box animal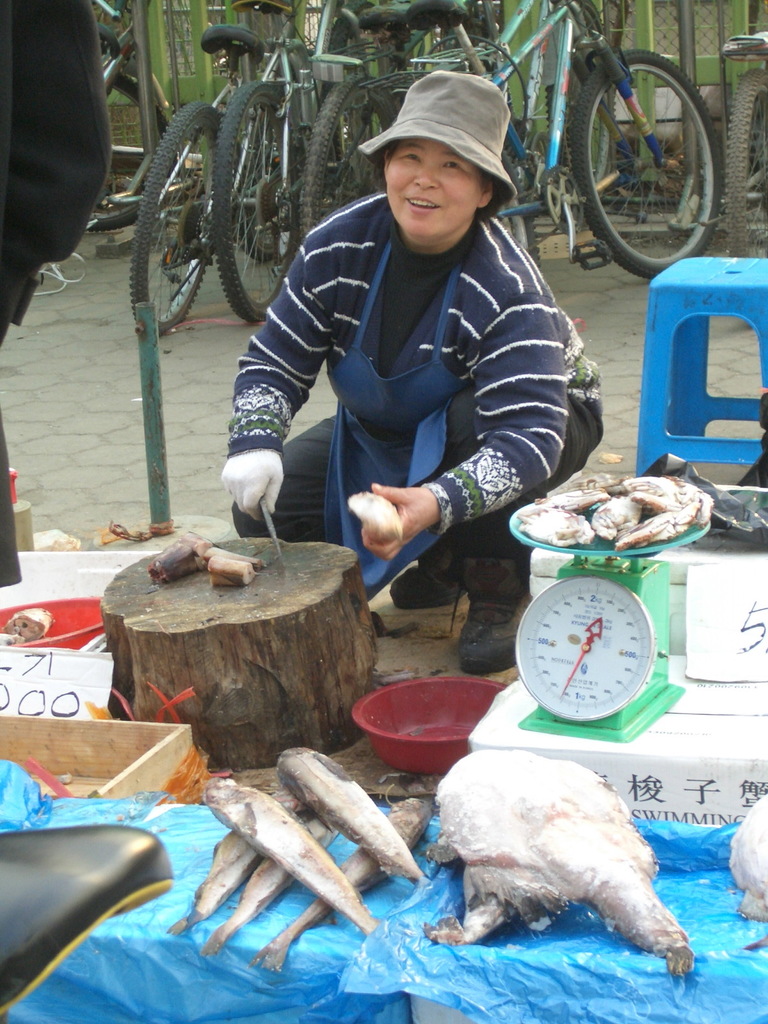
pyautogui.locateOnScreen(196, 776, 381, 934)
